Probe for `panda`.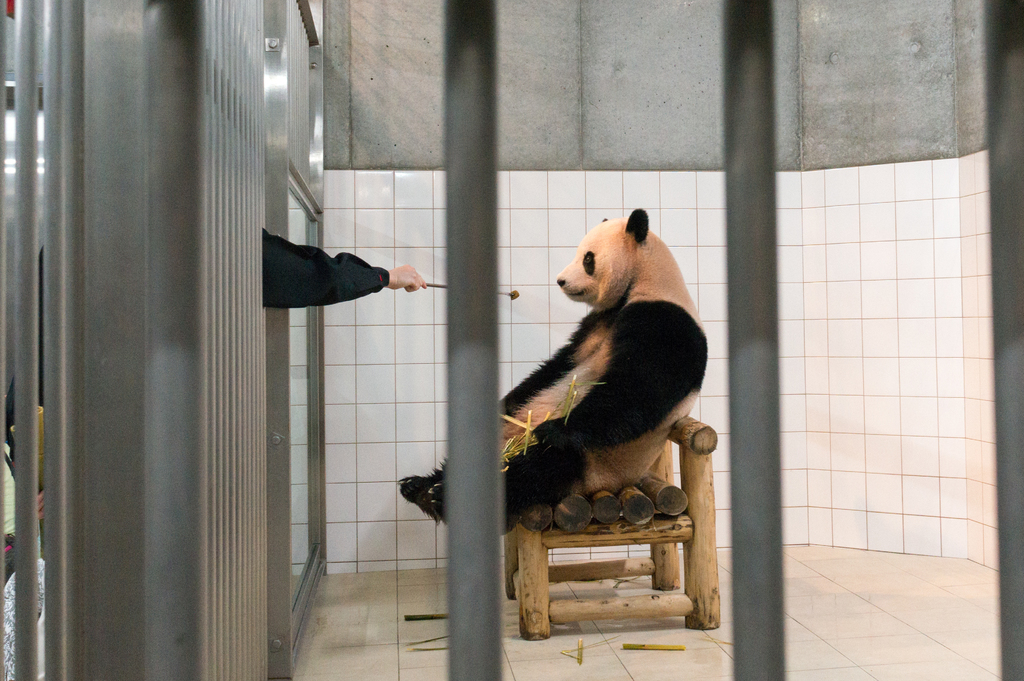
Probe result: x1=397, y1=201, x2=711, y2=543.
